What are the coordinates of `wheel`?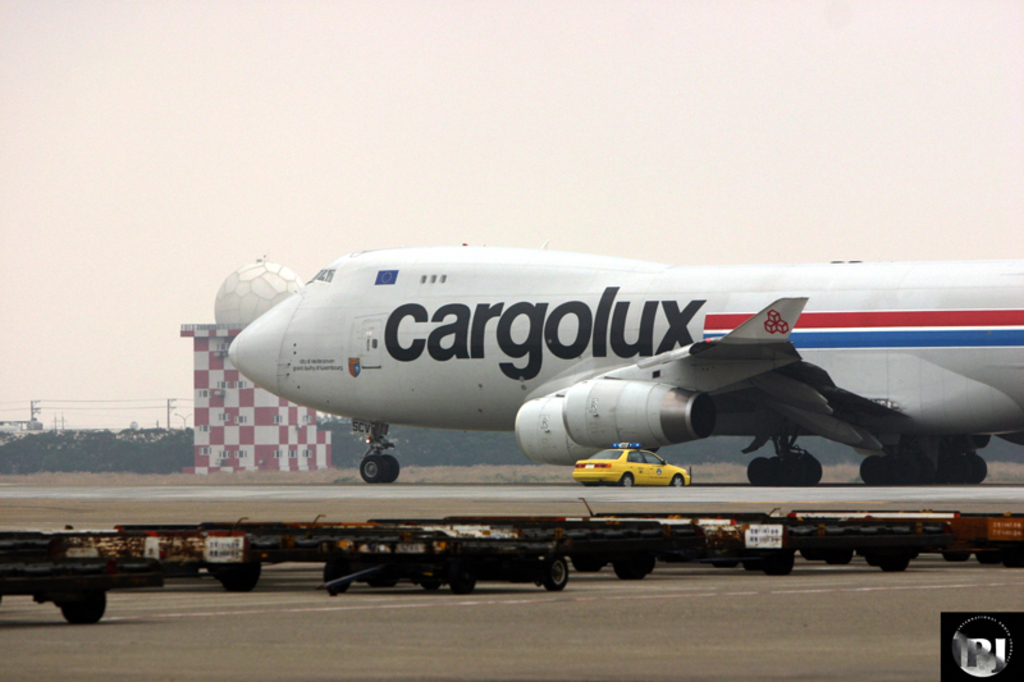
select_region(357, 452, 385, 486).
